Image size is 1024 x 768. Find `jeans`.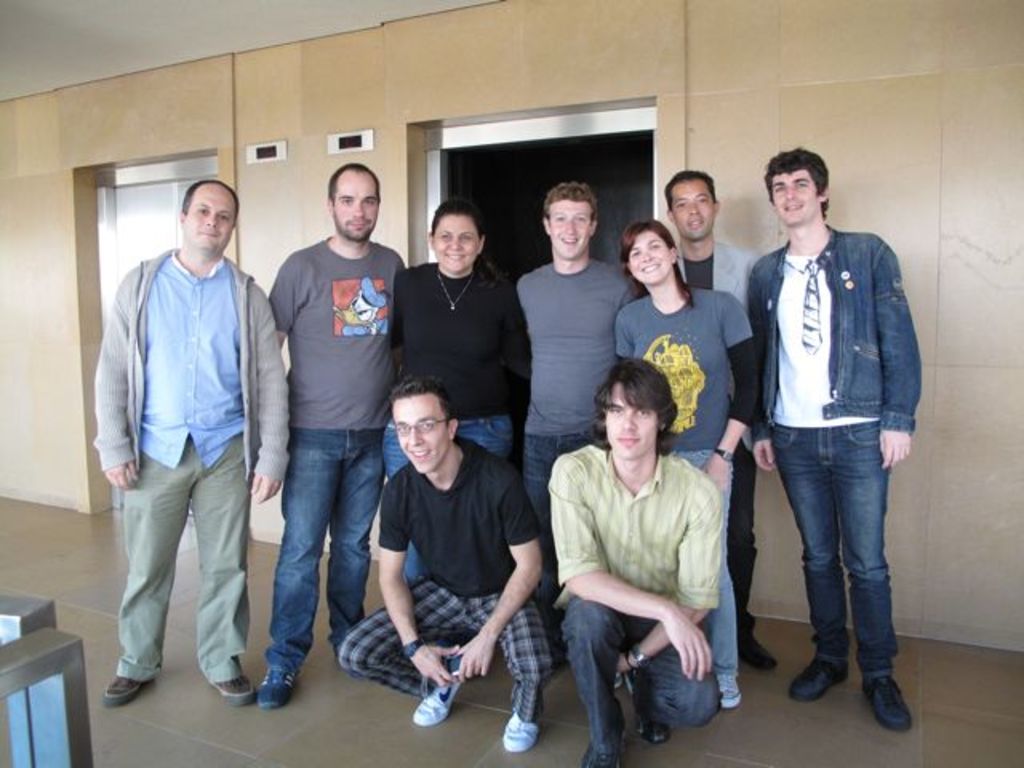
bbox(267, 426, 384, 669).
